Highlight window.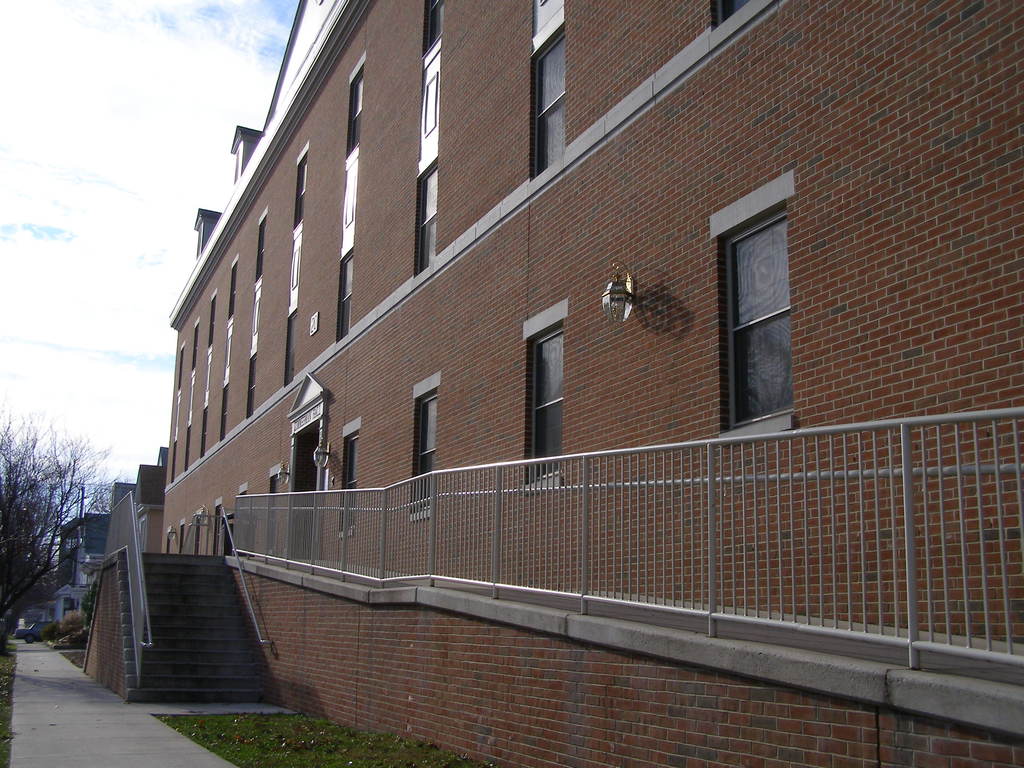
Highlighted region: bbox=(708, 184, 804, 436).
